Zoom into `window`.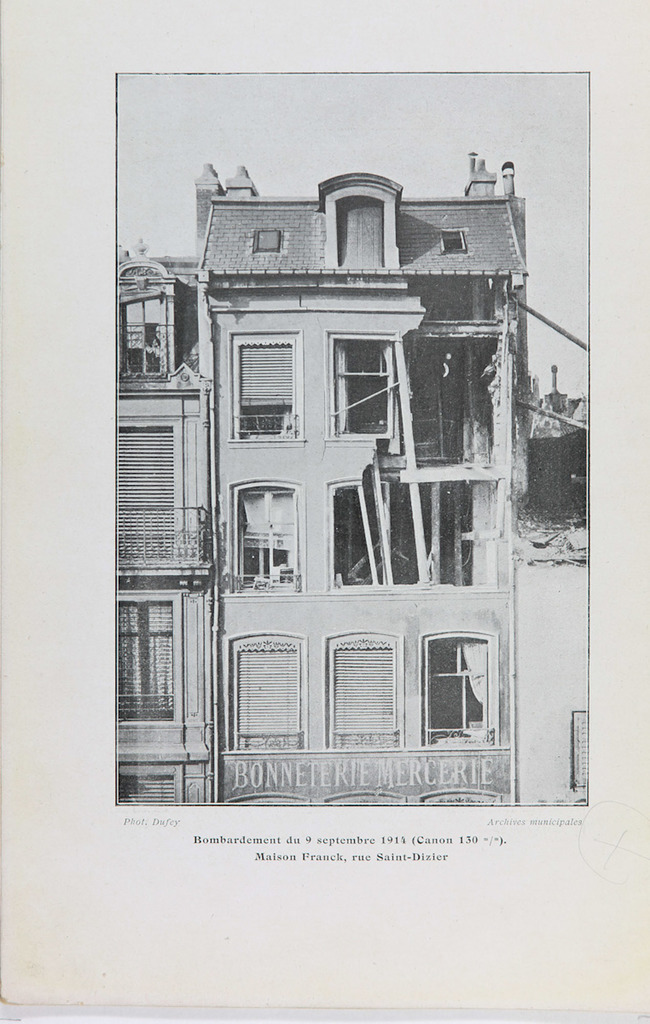
Zoom target: (x1=231, y1=481, x2=303, y2=586).
